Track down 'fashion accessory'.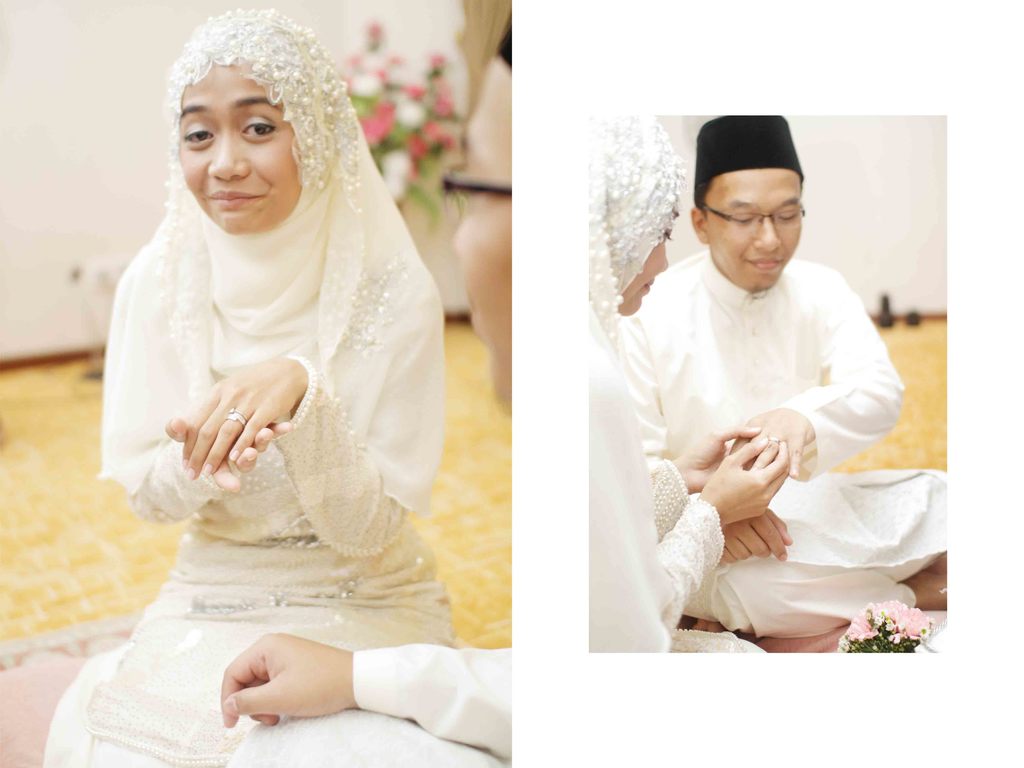
Tracked to (227,407,246,423).
